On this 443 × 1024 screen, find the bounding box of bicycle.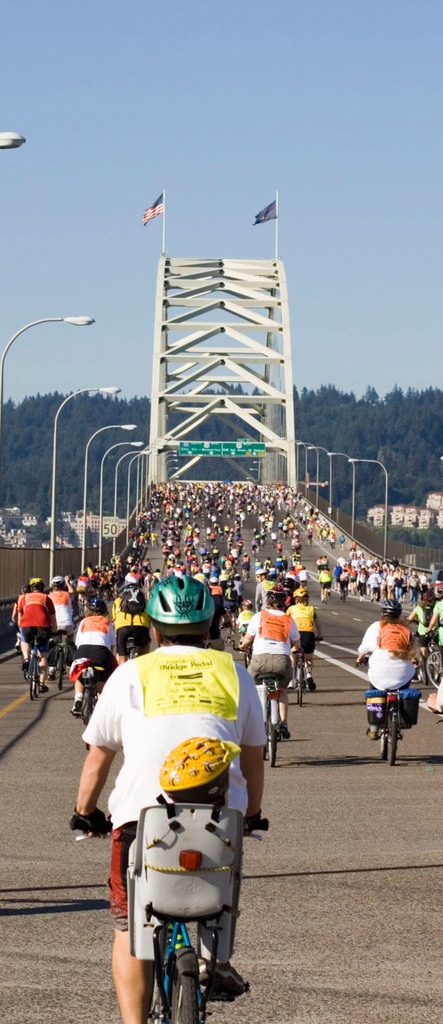
Bounding box: x1=74 y1=665 x2=102 y2=733.
